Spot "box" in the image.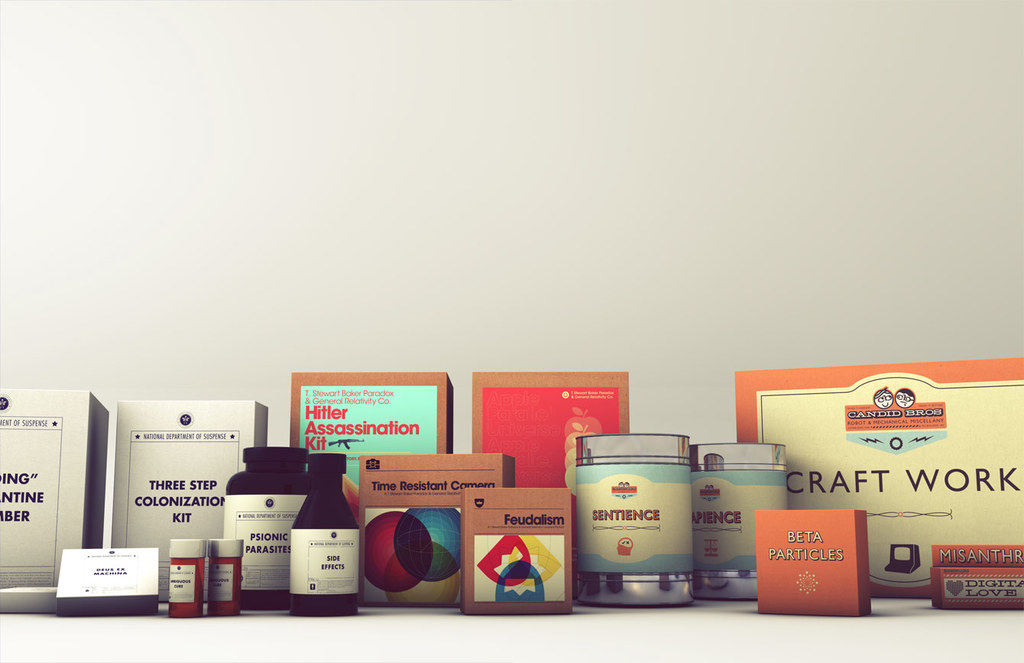
"box" found at (470,372,628,595).
